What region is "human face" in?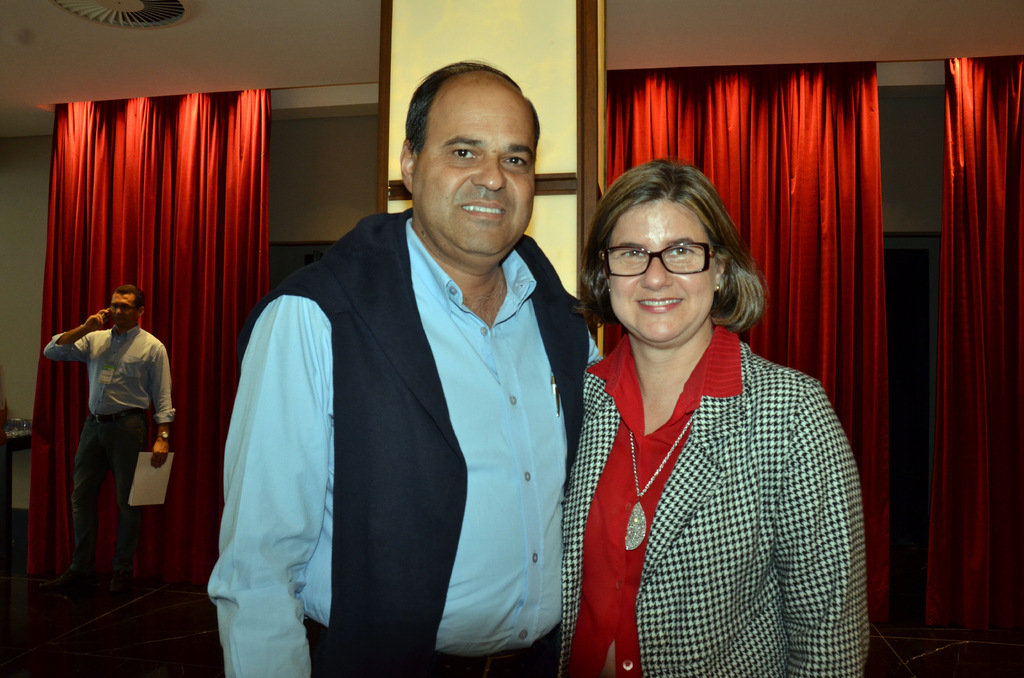
bbox=[413, 93, 537, 257].
